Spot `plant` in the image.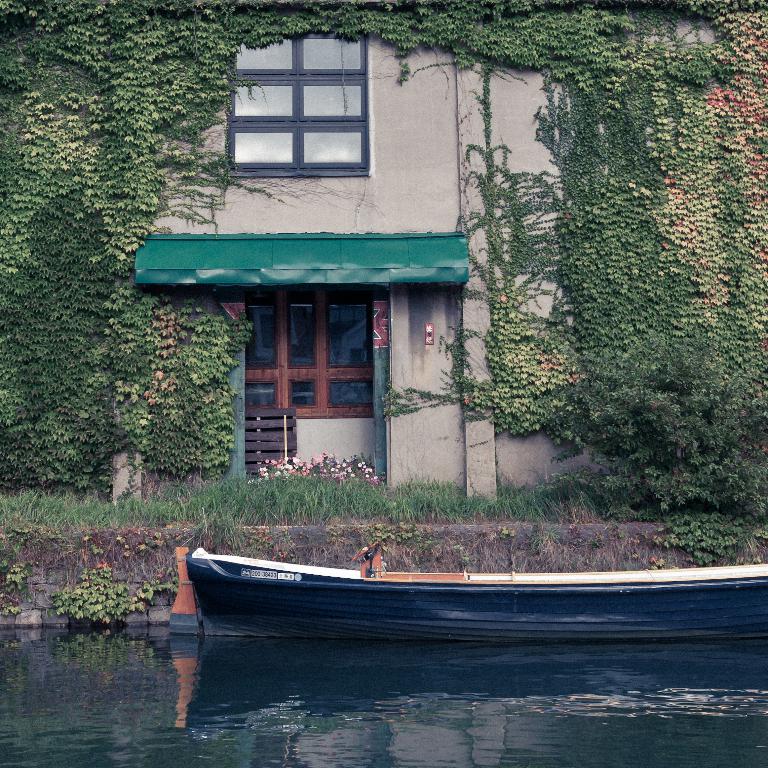
`plant` found at bbox(0, 564, 28, 584).
